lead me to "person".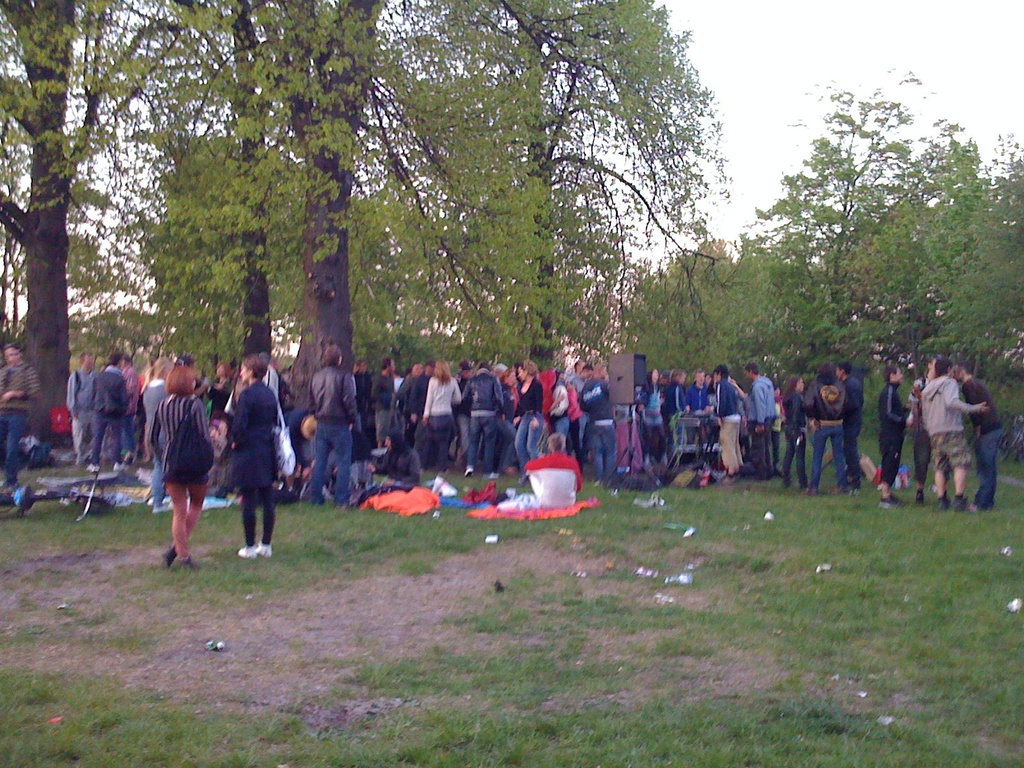
Lead to box(804, 367, 851, 495).
